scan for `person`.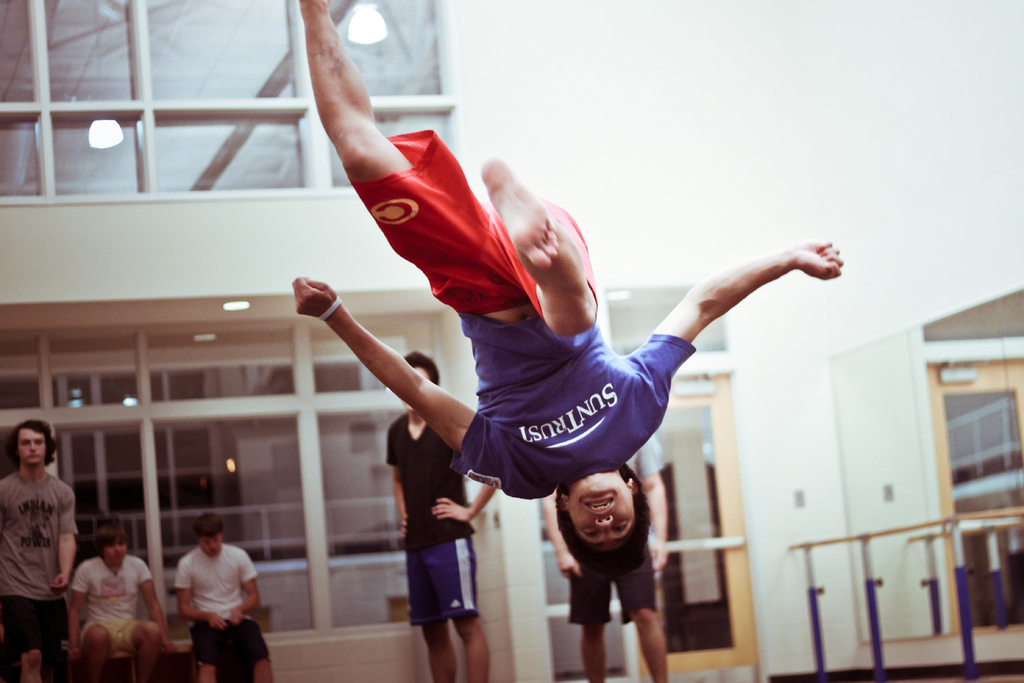
Scan result: select_region(385, 352, 497, 682).
